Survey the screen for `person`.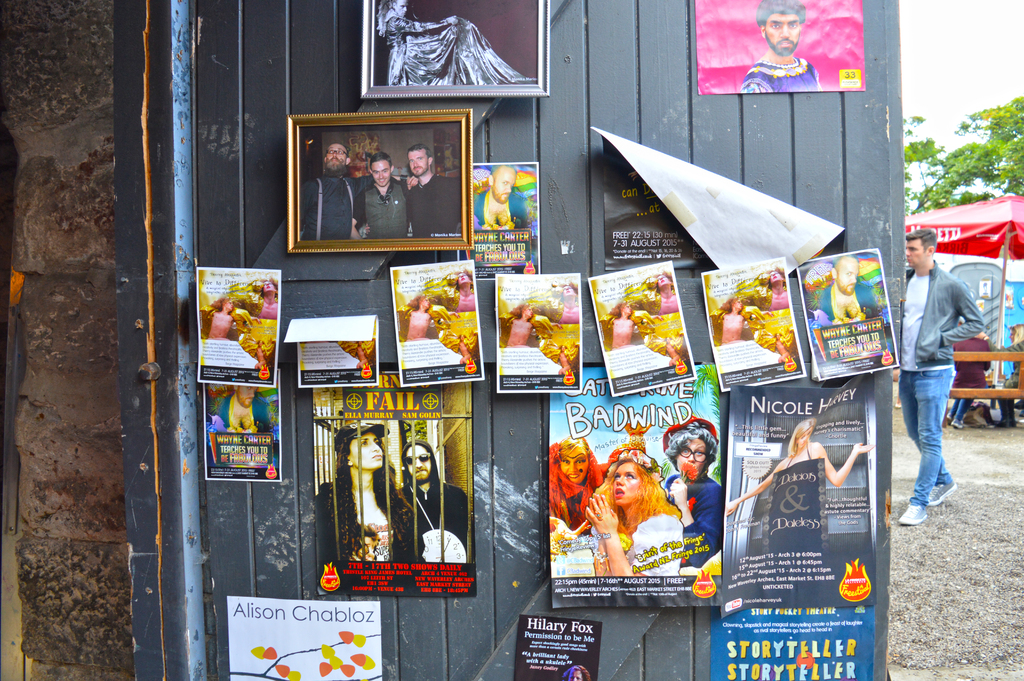
Survey found: x1=220 y1=384 x2=271 y2=430.
